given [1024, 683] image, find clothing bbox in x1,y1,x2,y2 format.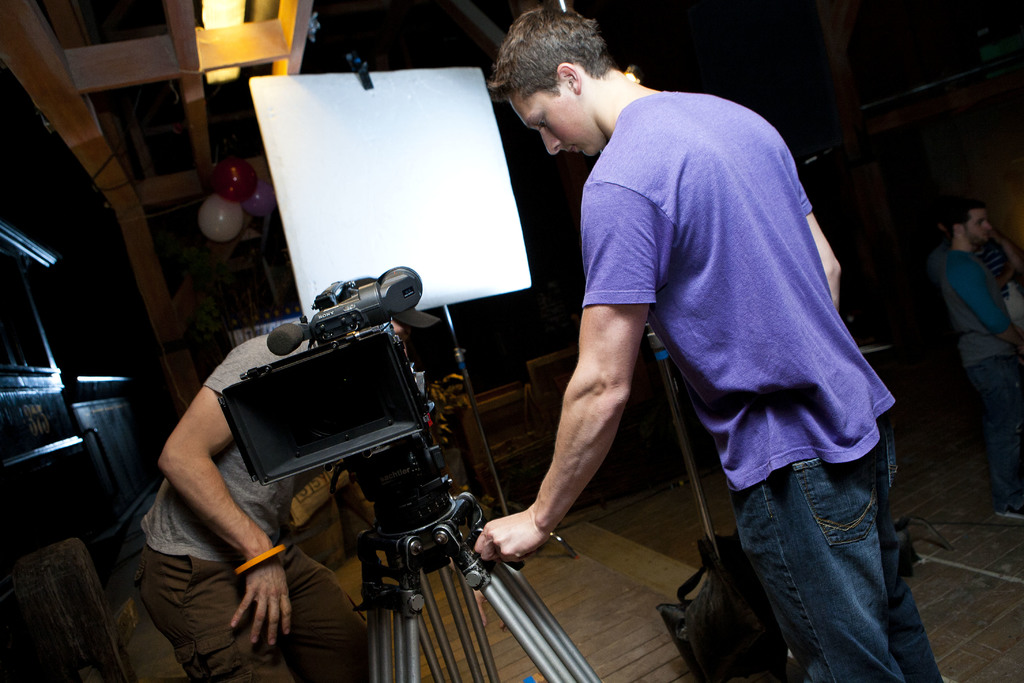
143,295,447,682.
